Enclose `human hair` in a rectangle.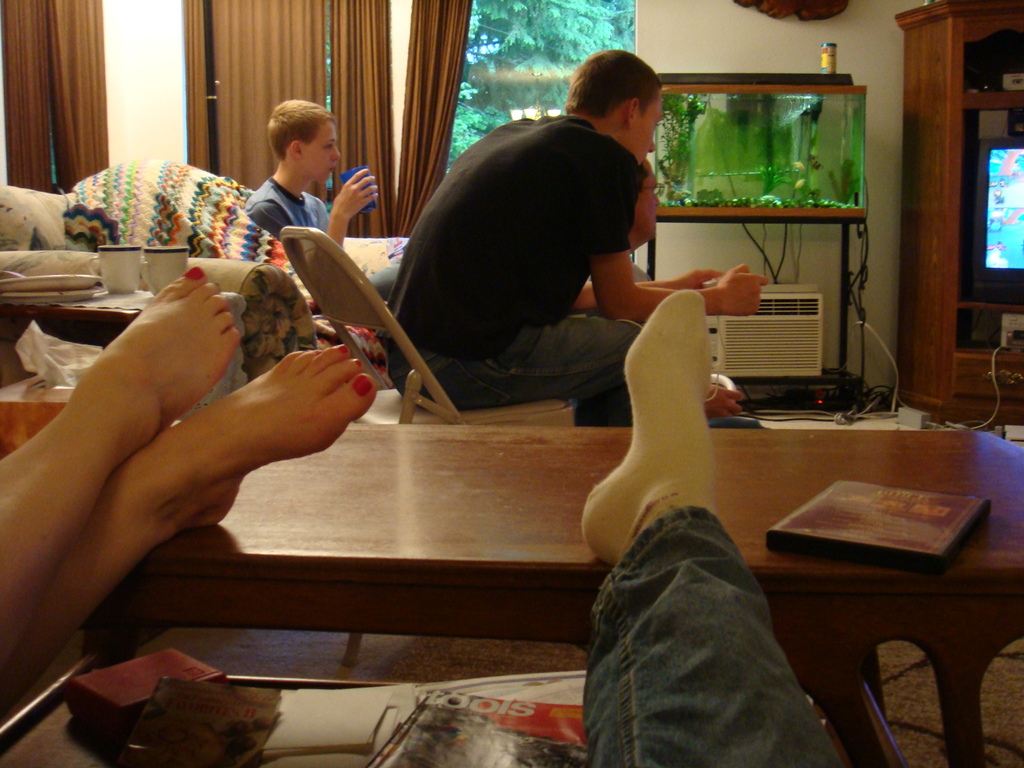
bbox(267, 98, 338, 157).
